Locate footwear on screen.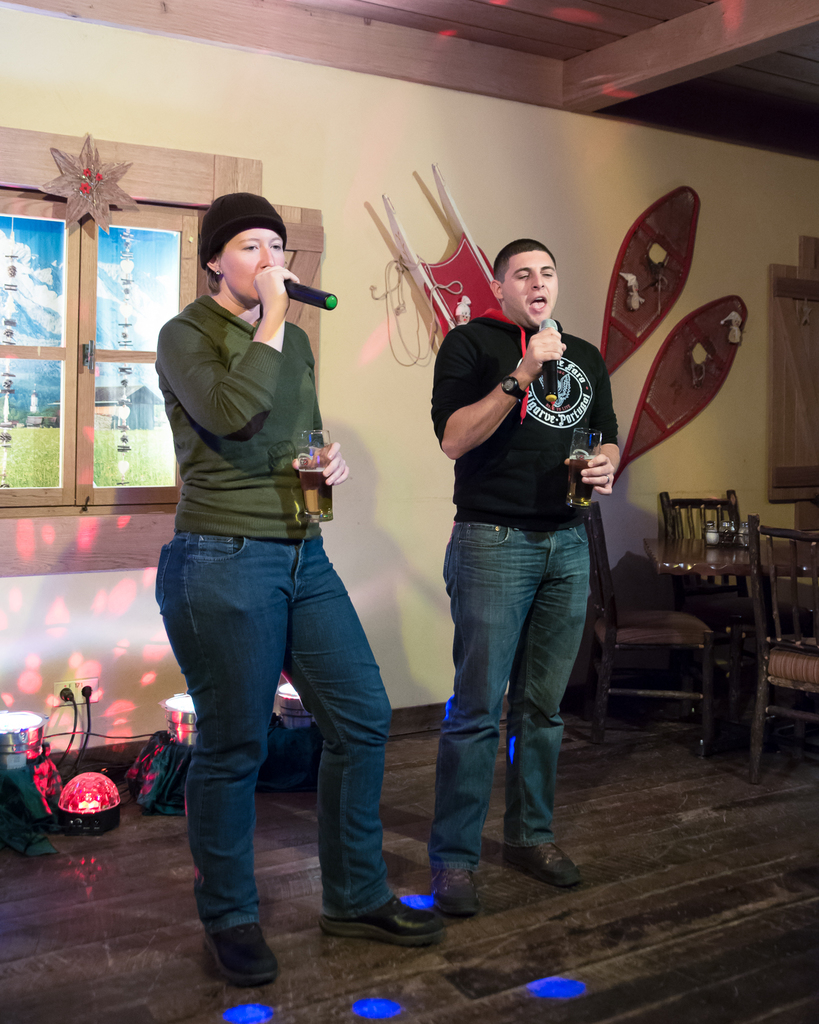
On screen at left=500, top=827, right=583, bottom=890.
